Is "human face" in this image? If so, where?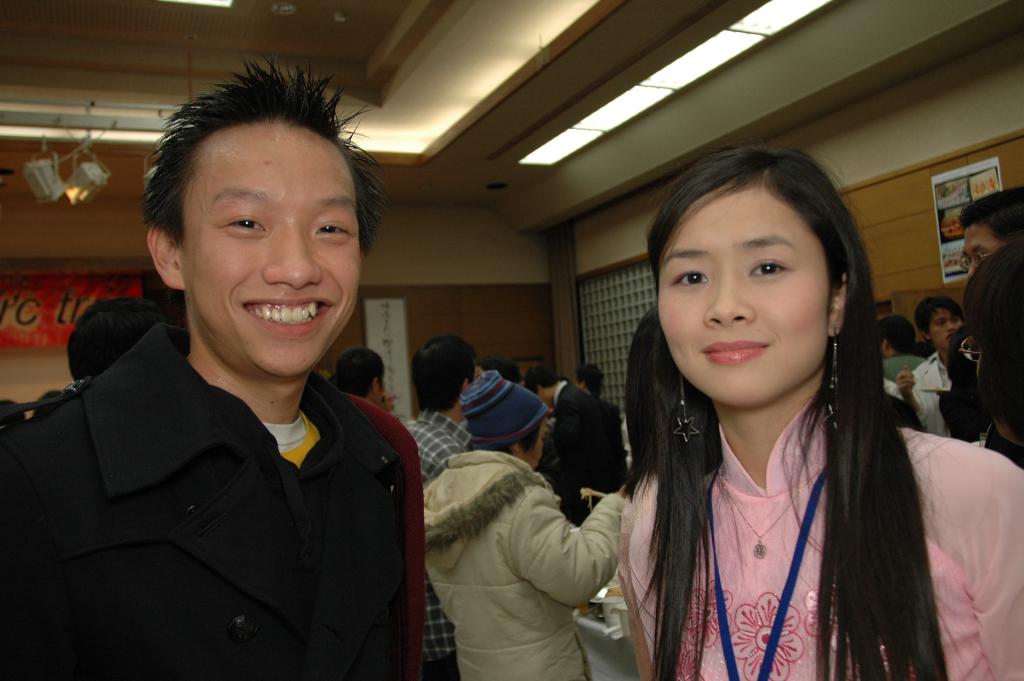
Yes, at box=[184, 127, 362, 375].
